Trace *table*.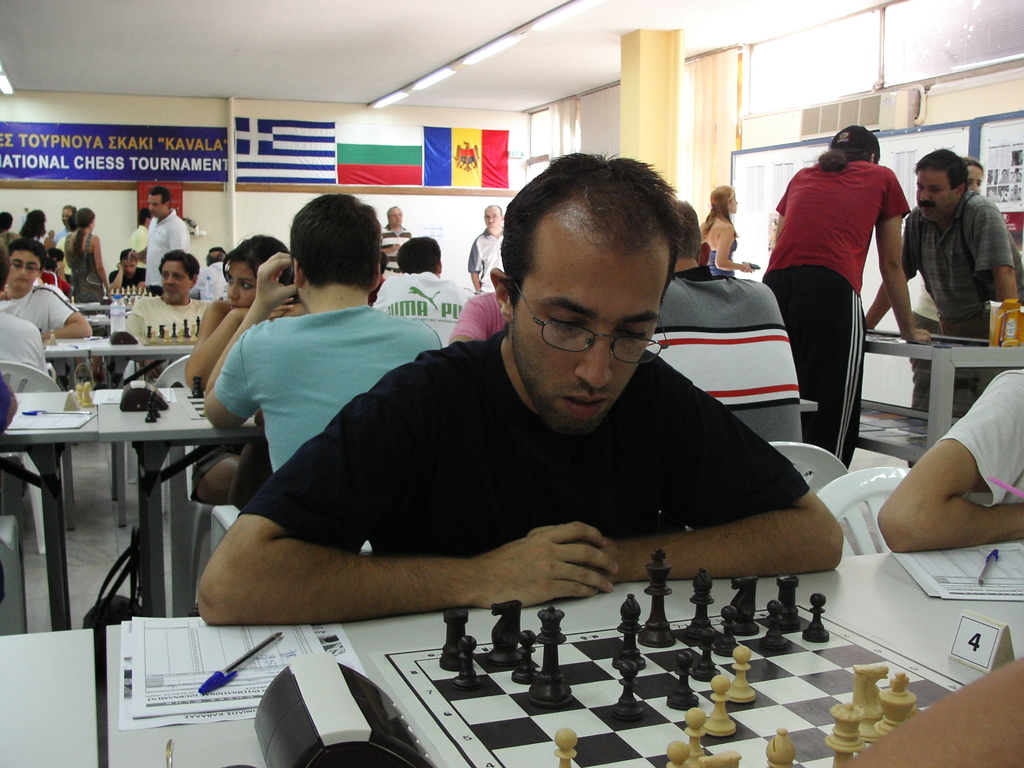
Traced to x1=9, y1=375, x2=249, y2=632.
